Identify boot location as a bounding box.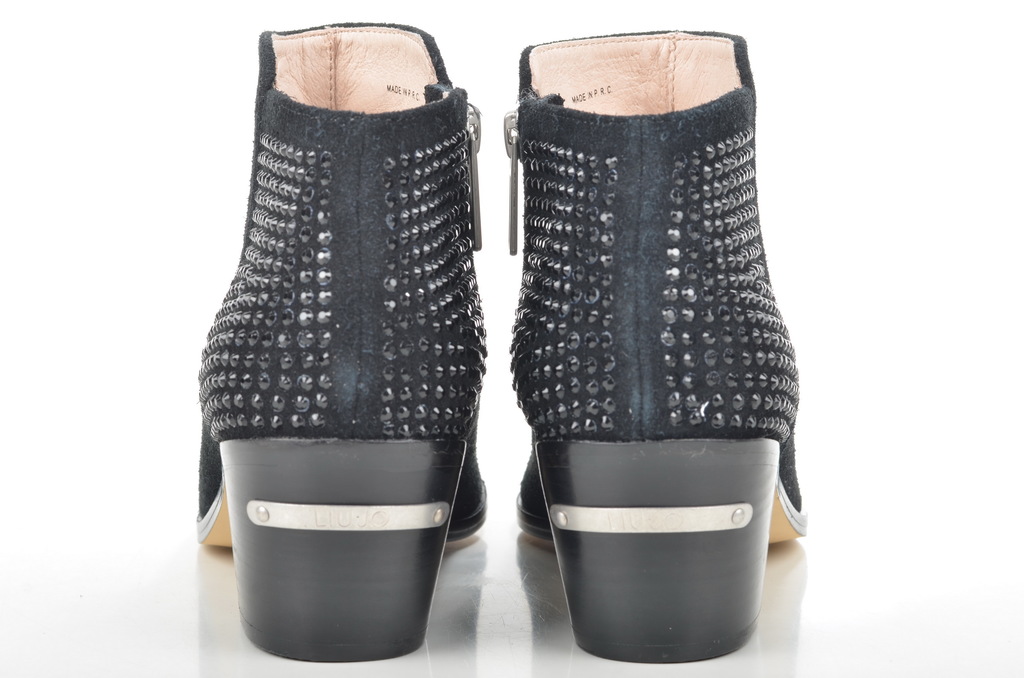
locate(193, 24, 488, 666).
